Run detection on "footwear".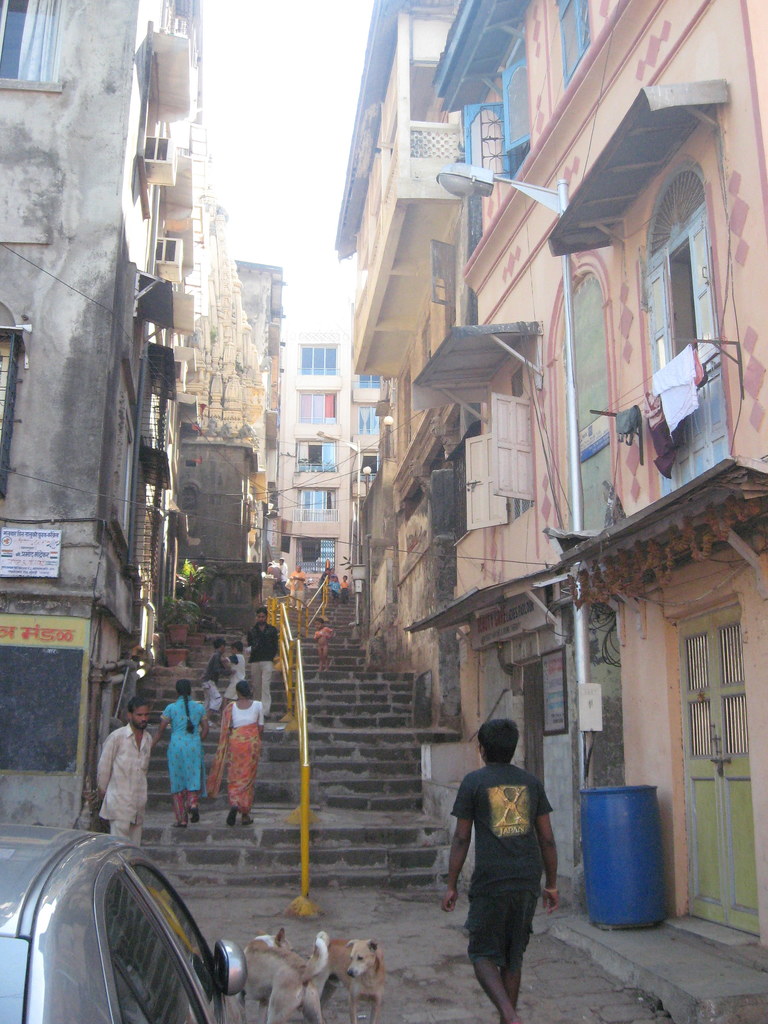
Result: bbox(223, 803, 244, 834).
